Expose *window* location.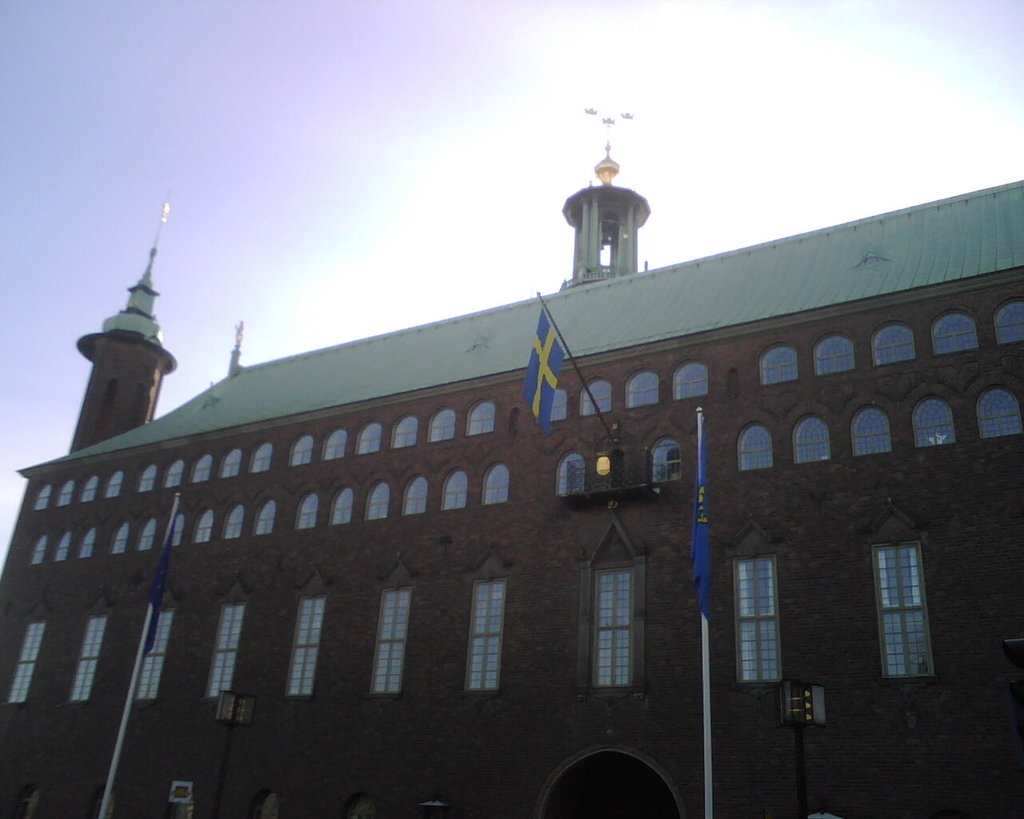
Exposed at bbox(359, 474, 396, 525).
